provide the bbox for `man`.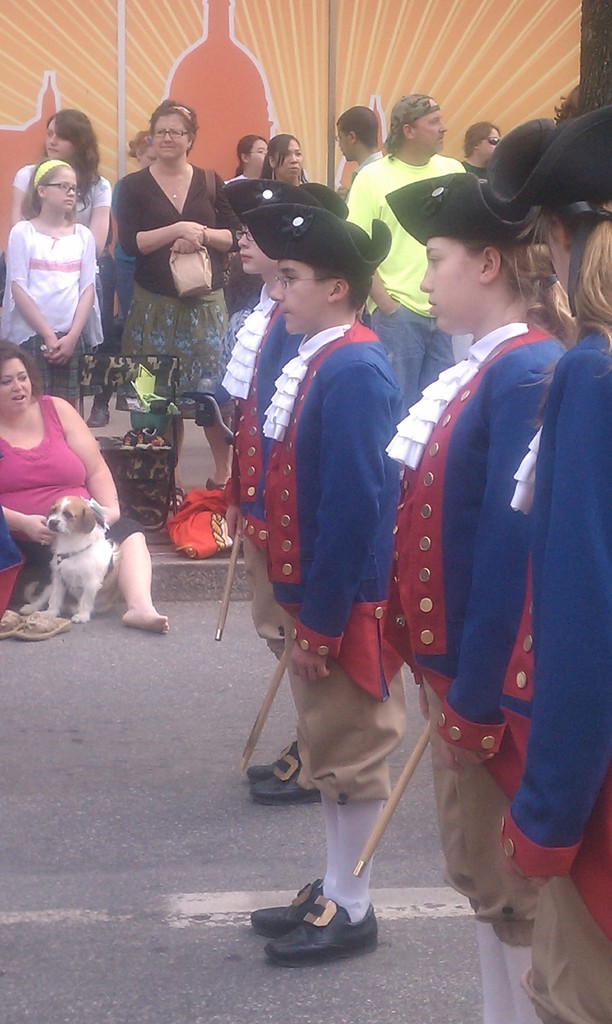
<region>460, 114, 518, 173</region>.
